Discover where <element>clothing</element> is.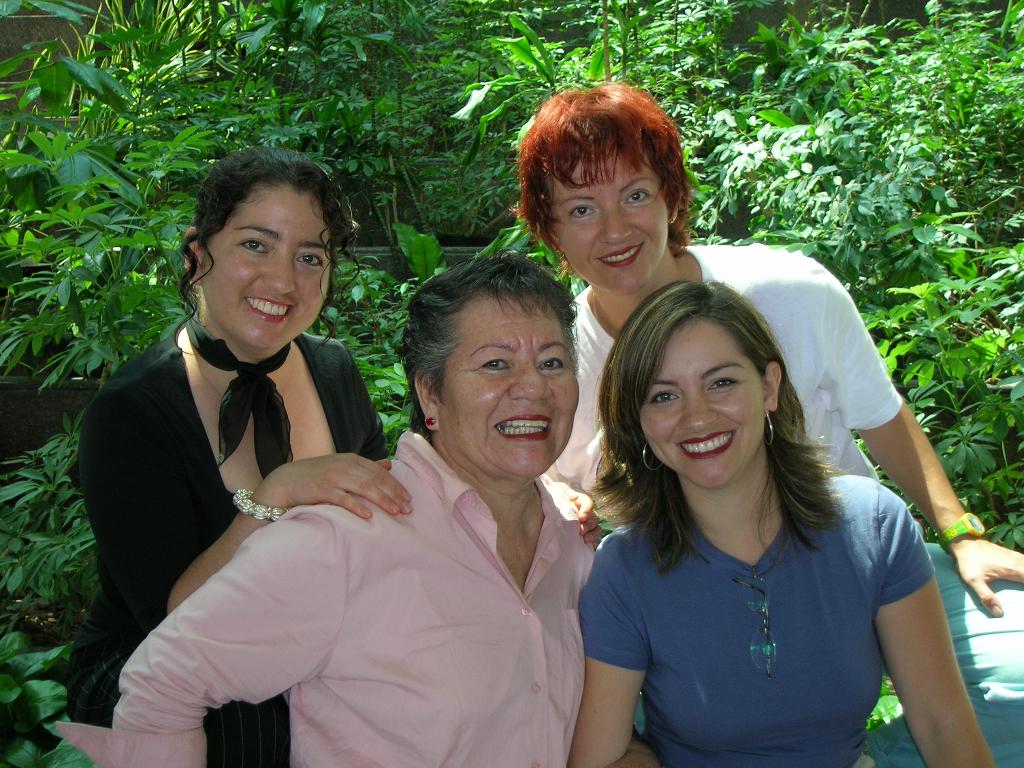
Discovered at (63, 309, 387, 767).
